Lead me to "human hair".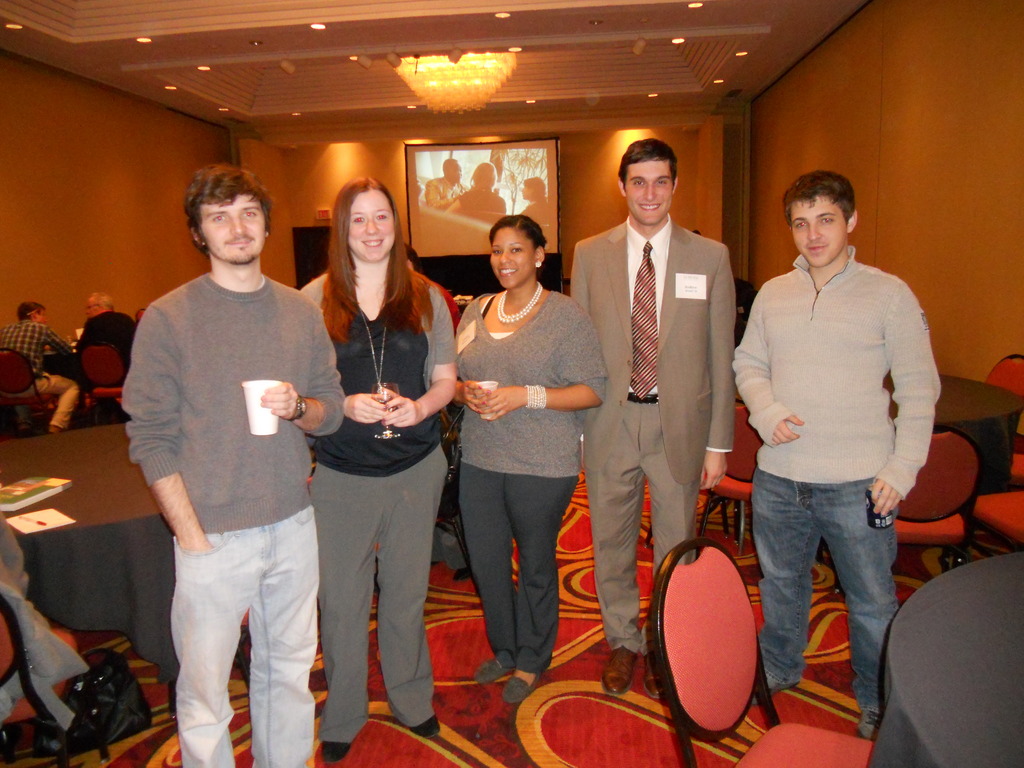
Lead to BBox(781, 170, 852, 230).
